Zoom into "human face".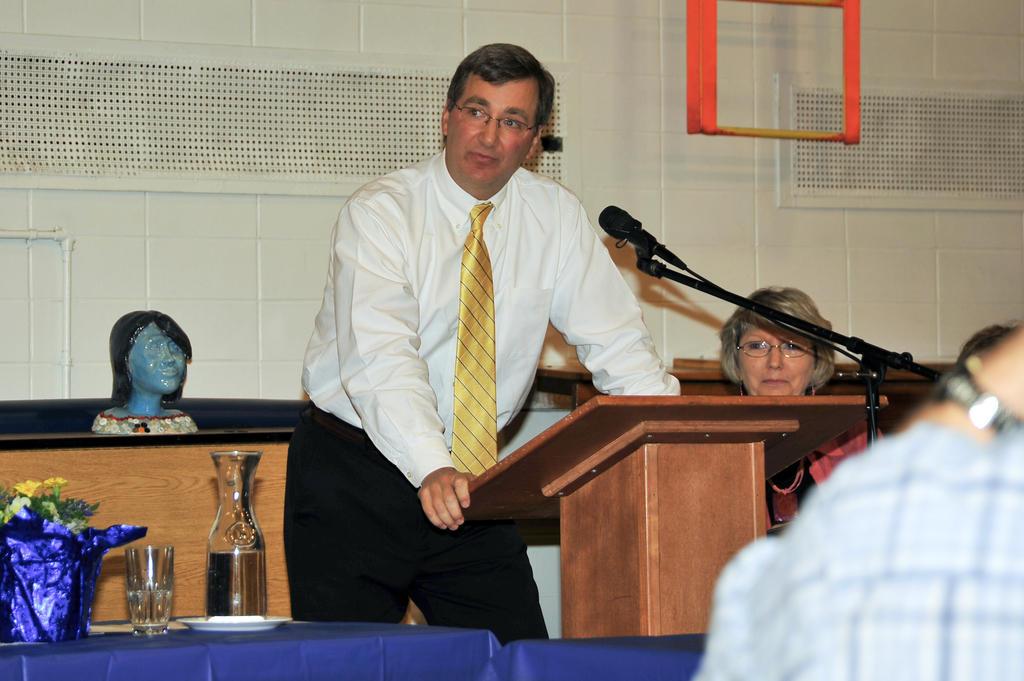
Zoom target: (x1=738, y1=319, x2=820, y2=401).
